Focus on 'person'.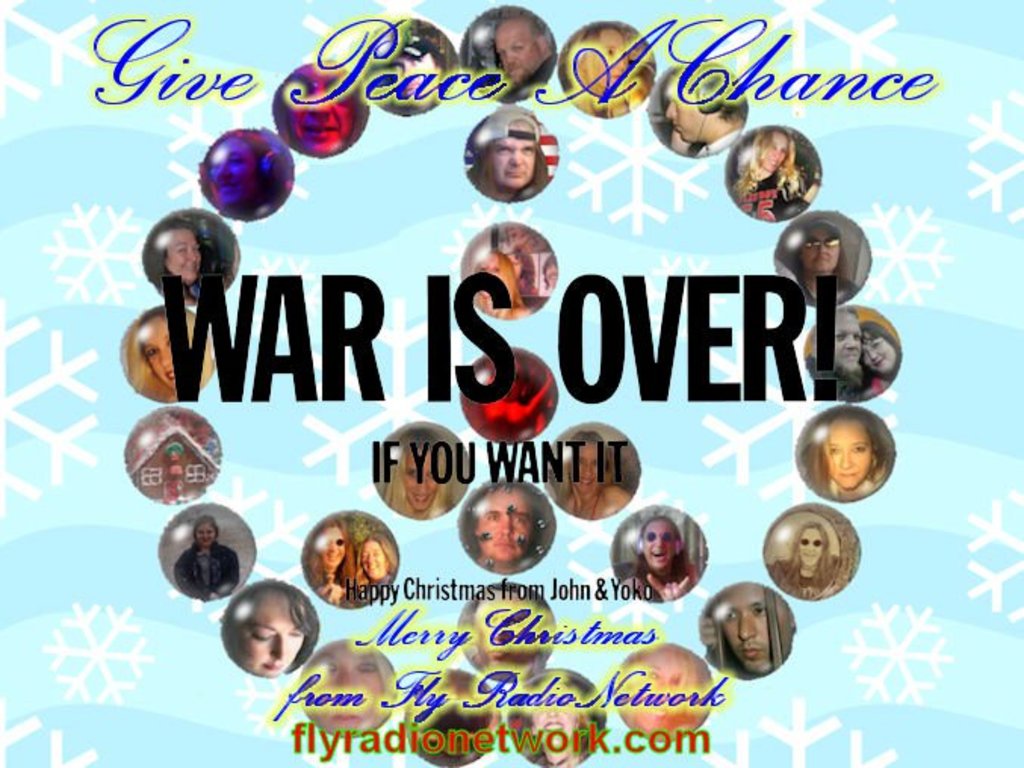
Focused at <bbox>378, 30, 445, 113</bbox>.
